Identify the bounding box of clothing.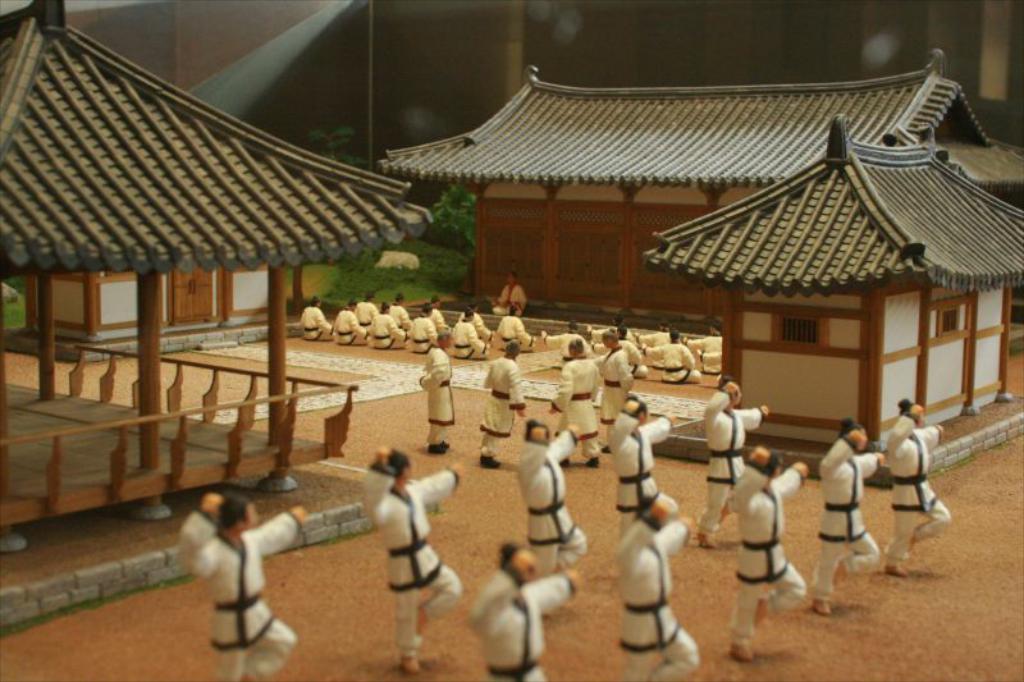
<box>819,432,879,598</box>.
